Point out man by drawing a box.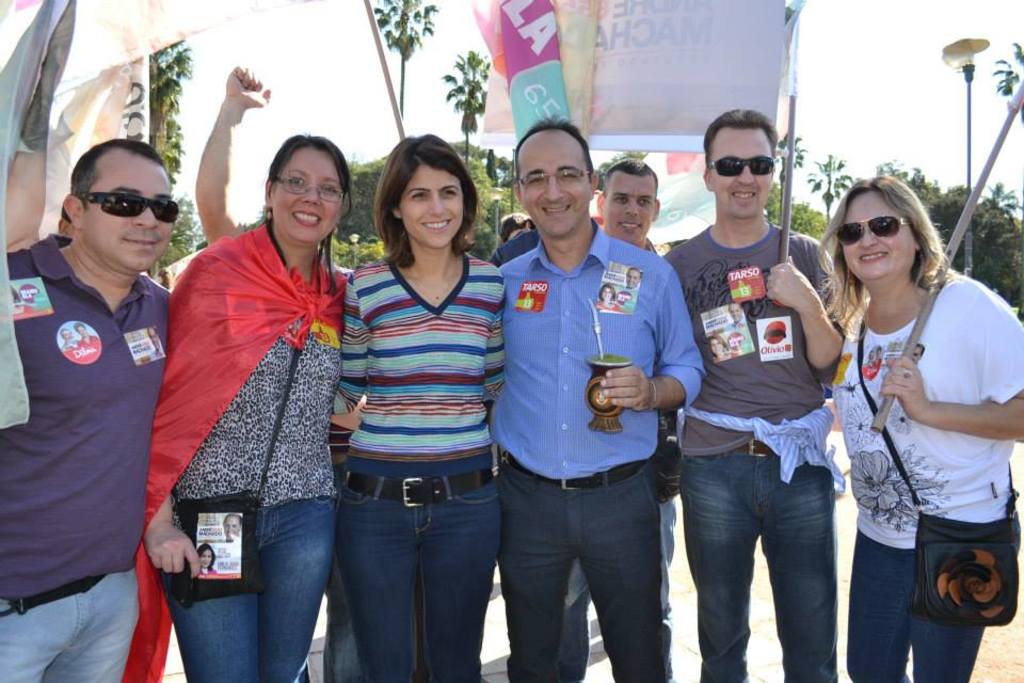
625, 266, 645, 291.
